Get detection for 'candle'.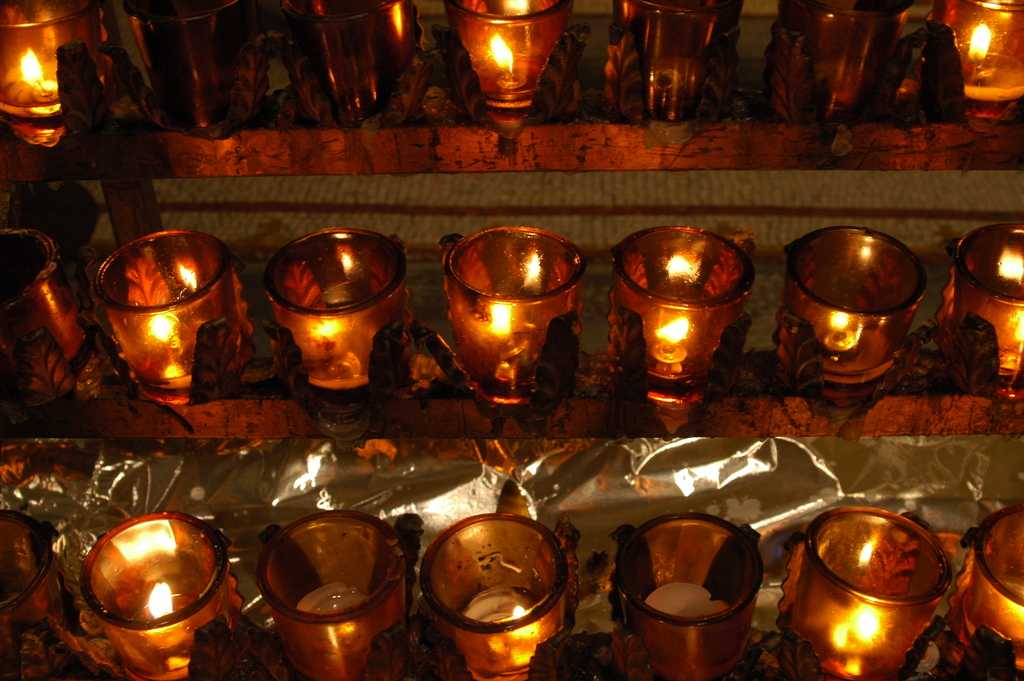
Detection: bbox=[422, 515, 565, 679].
